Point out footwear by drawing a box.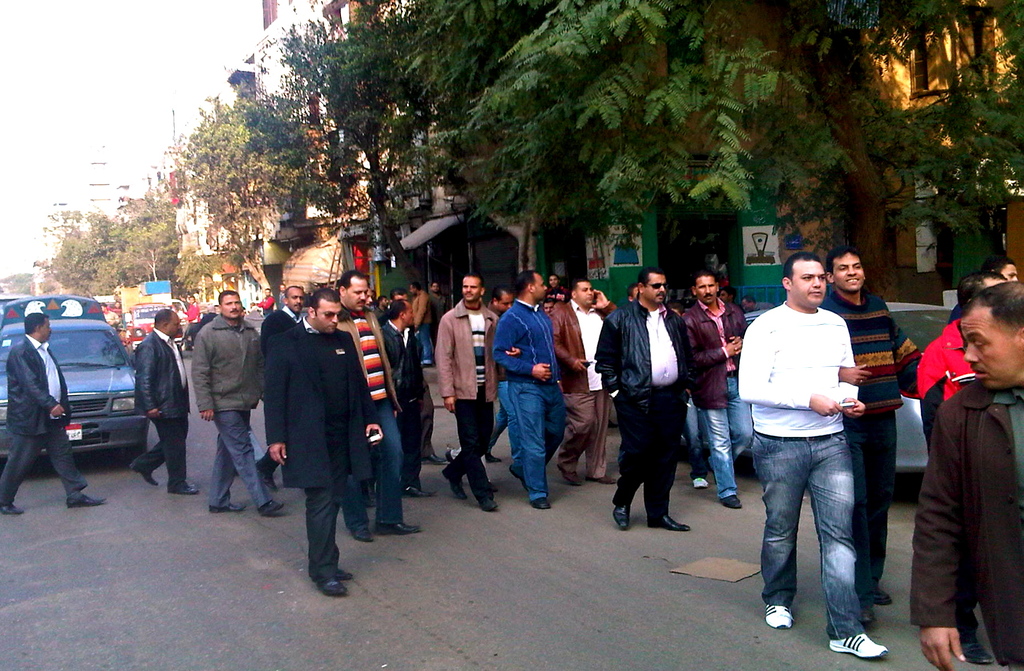
x1=510 y1=465 x2=530 y2=491.
